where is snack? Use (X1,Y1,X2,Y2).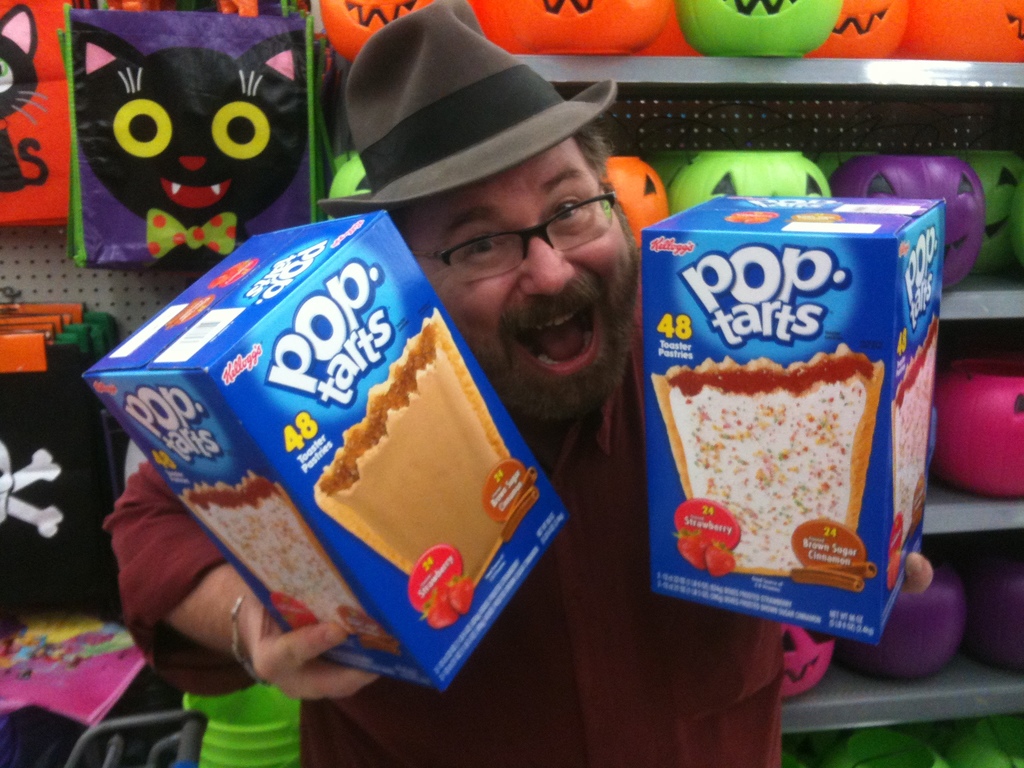
(305,307,520,604).
